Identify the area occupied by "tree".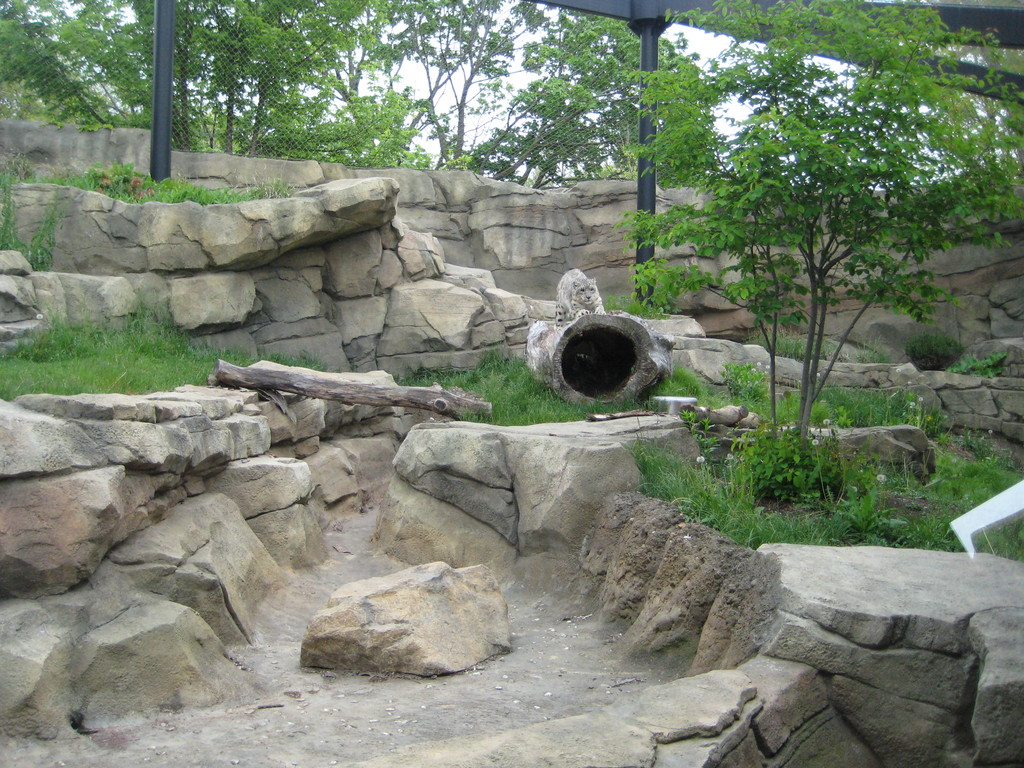
Area: x1=616, y1=0, x2=1023, y2=521.
